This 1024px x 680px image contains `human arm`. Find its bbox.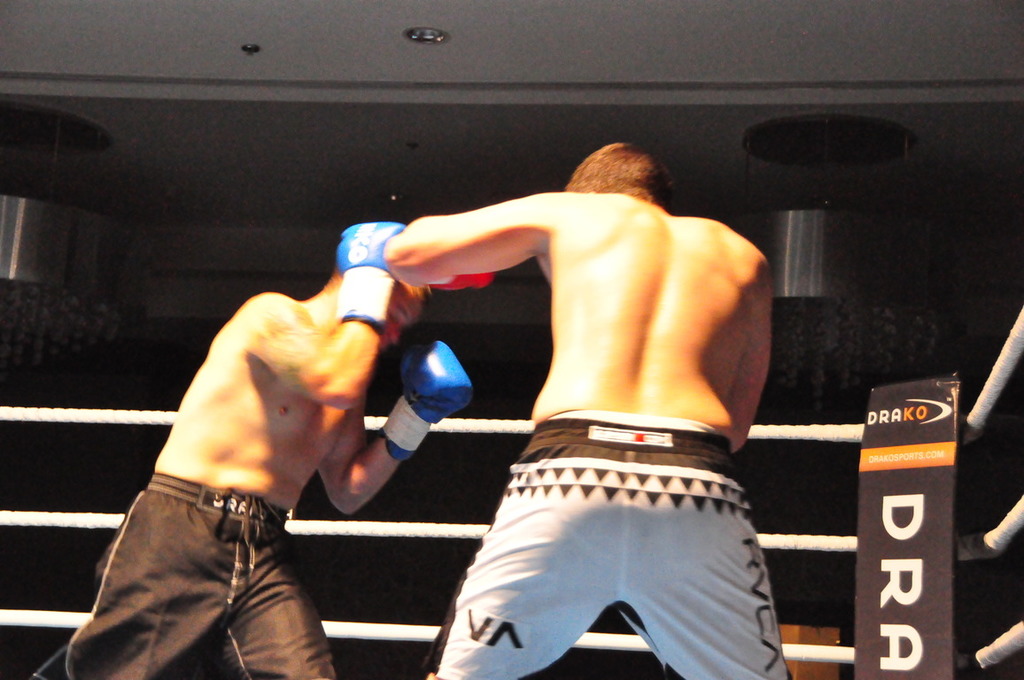
715,251,776,444.
